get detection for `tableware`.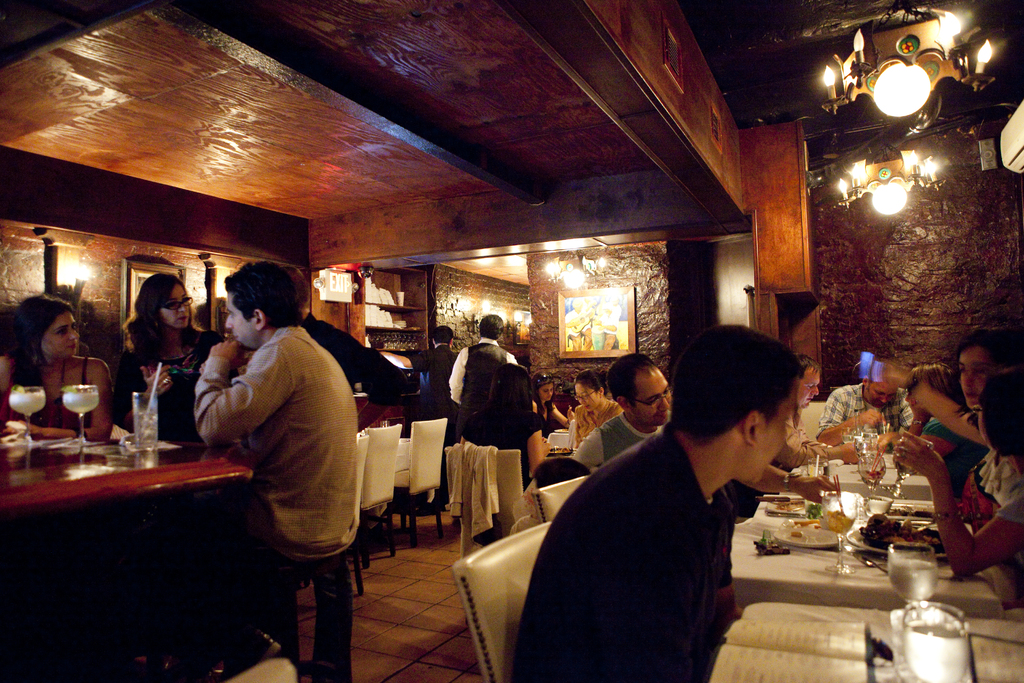
Detection: 783 523 858 548.
